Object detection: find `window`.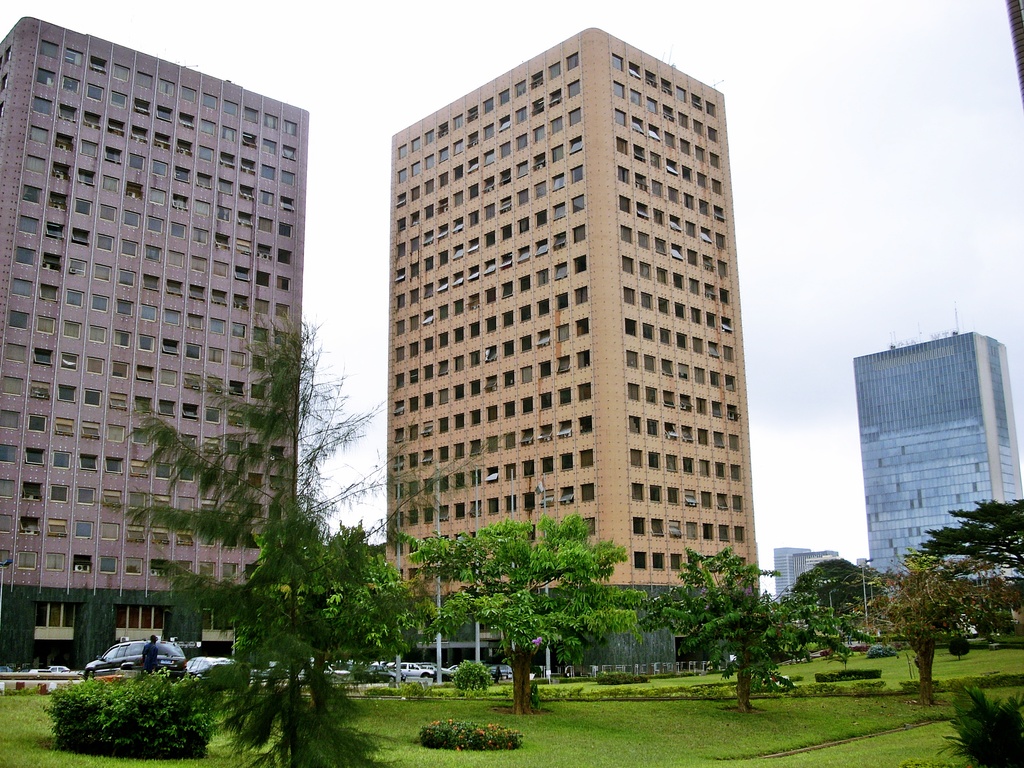
412, 139, 423, 152.
